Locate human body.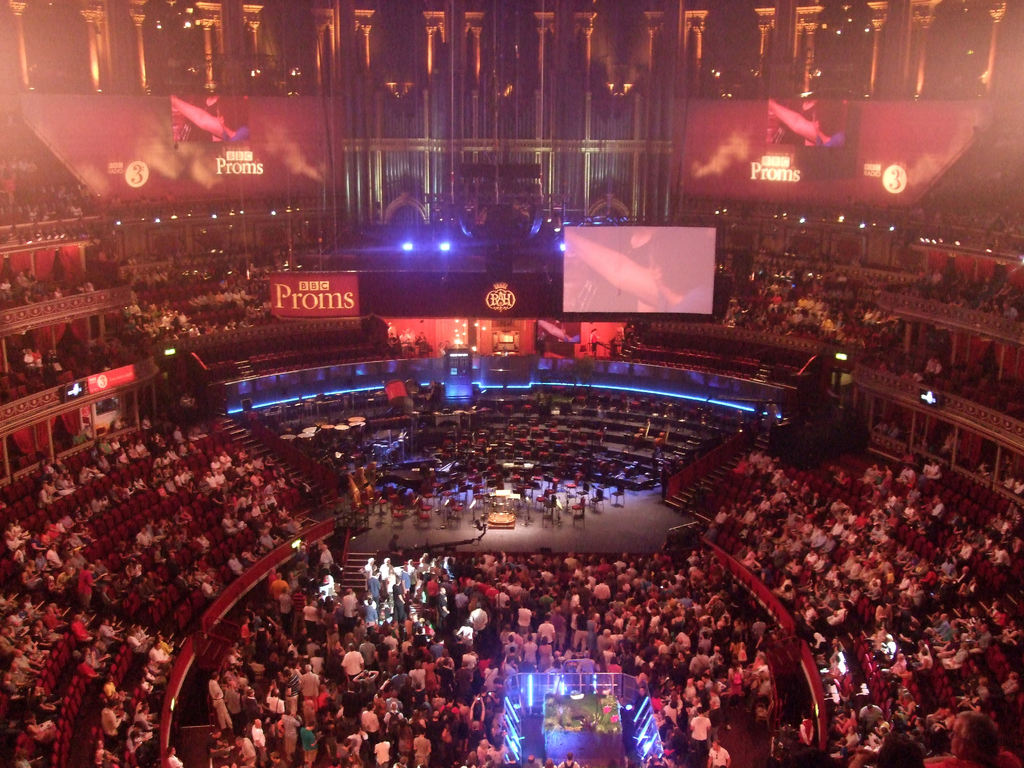
Bounding box: (x1=459, y1=572, x2=470, y2=589).
